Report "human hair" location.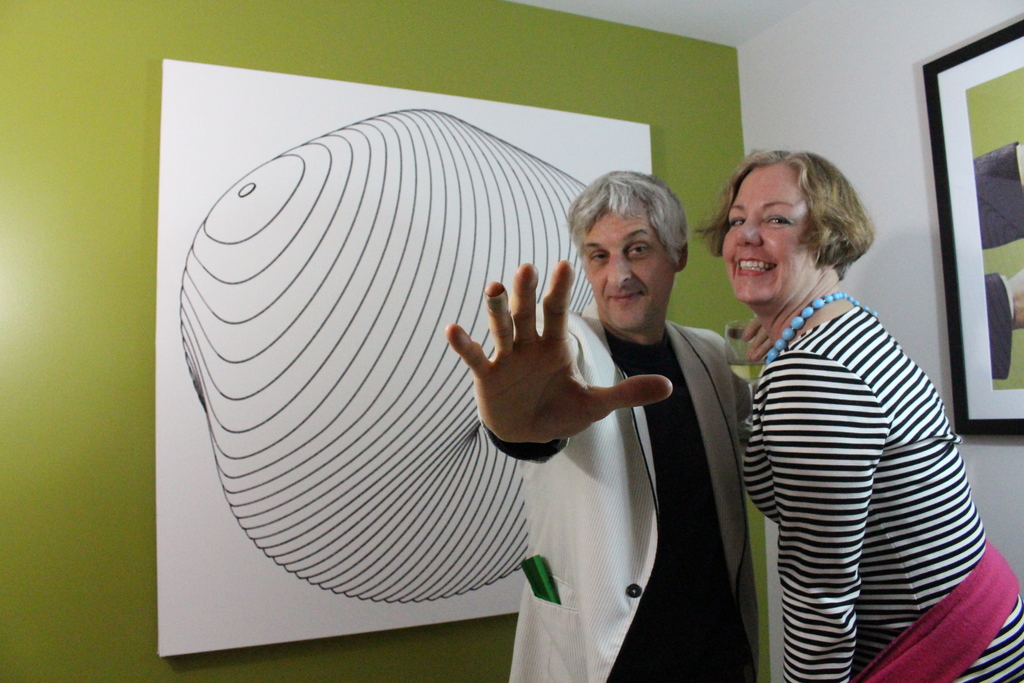
Report: region(688, 144, 877, 281).
